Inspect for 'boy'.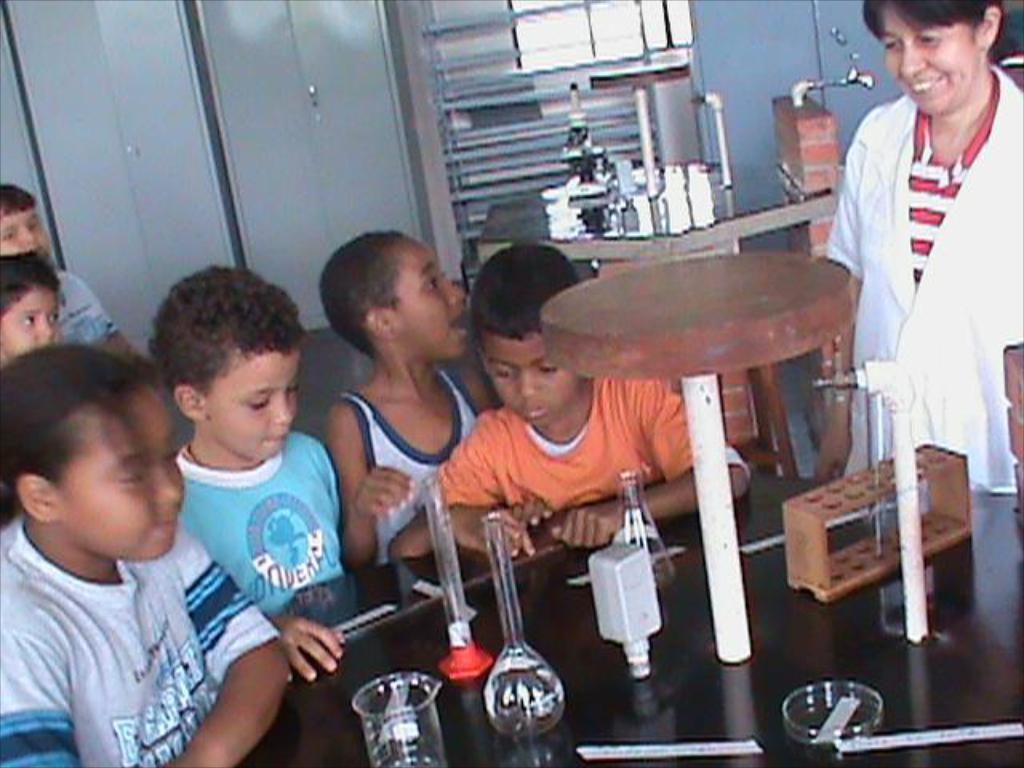
Inspection: <box>152,259,365,688</box>.
